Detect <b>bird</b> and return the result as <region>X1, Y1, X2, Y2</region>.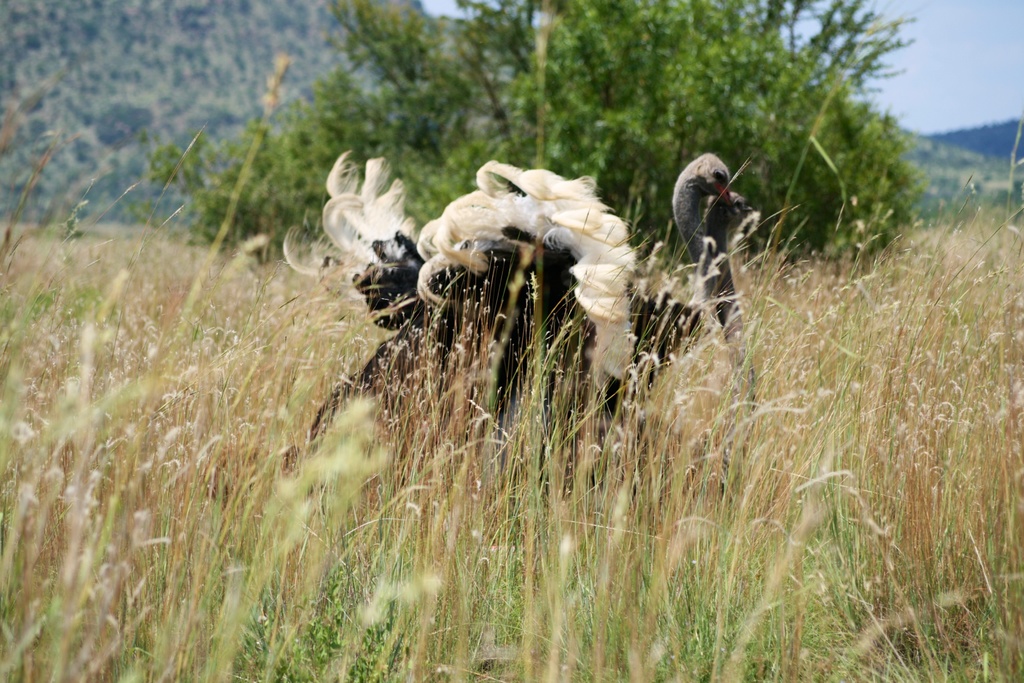
<region>283, 150, 753, 496</region>.
